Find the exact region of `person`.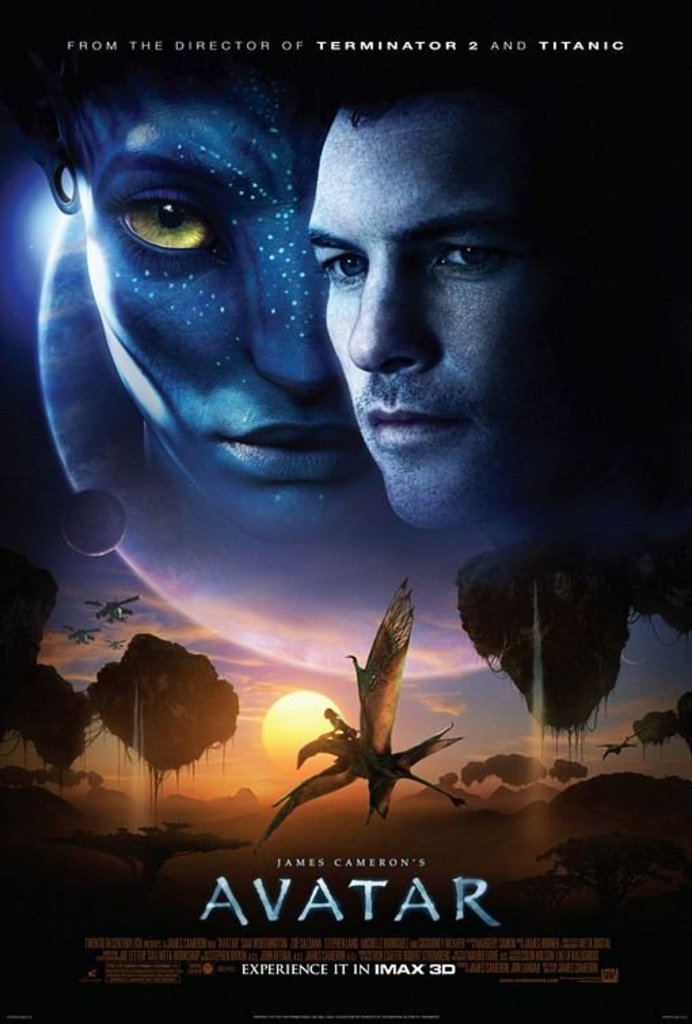
Exact region: (286,37,669,551).
